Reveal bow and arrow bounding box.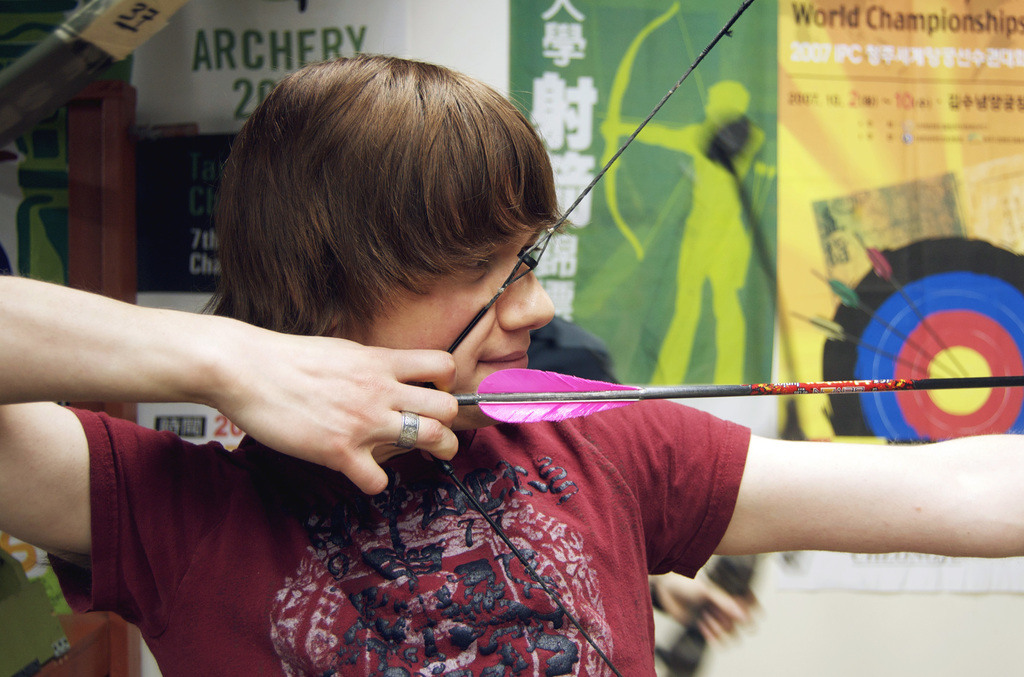
Revealed: crop(424, 0, 1023, 676).
